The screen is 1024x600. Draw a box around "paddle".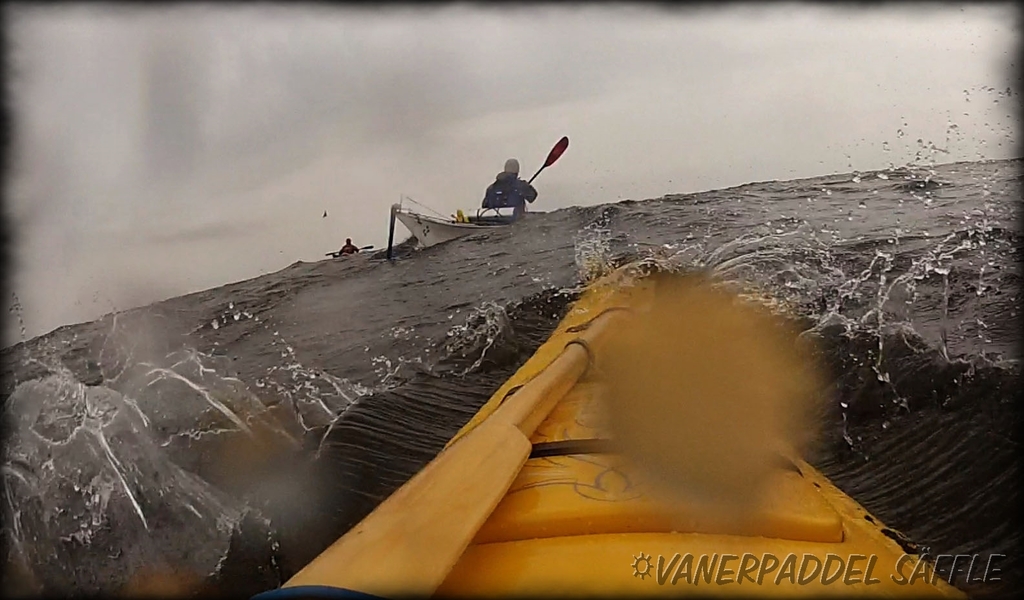
select_region(326, 245, 374, 256).
